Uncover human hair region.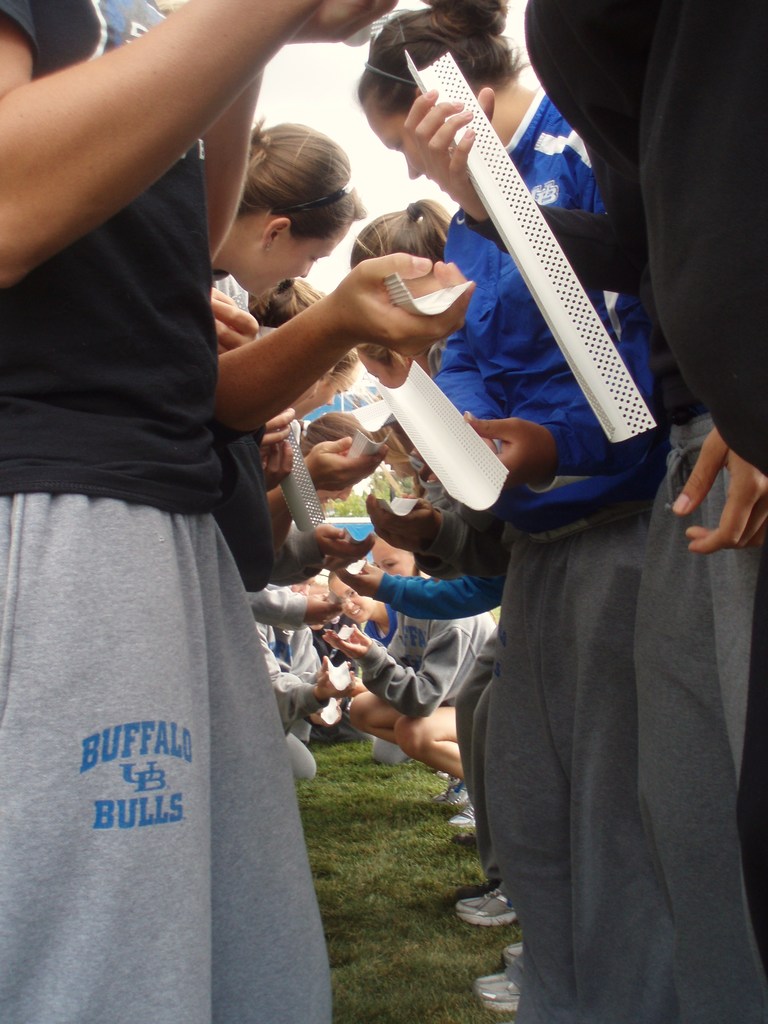
Uncovered: Rect(230, 108, 349, 251).
